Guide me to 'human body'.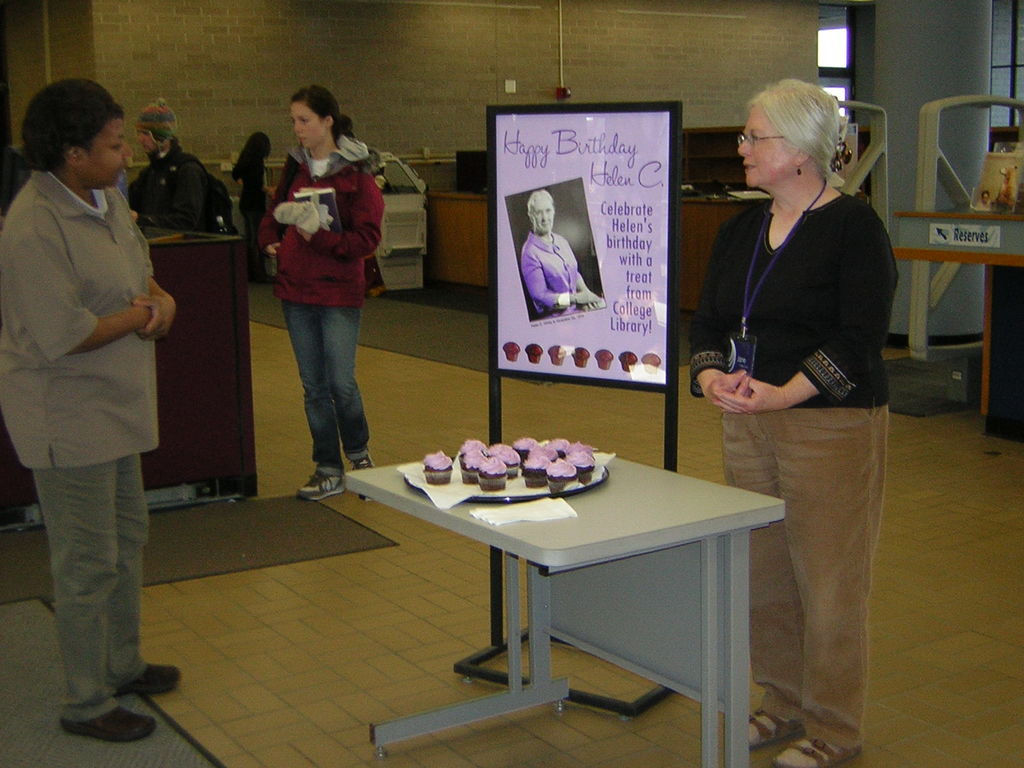
Guidance: l=125, t=143, r=206, b=236.
